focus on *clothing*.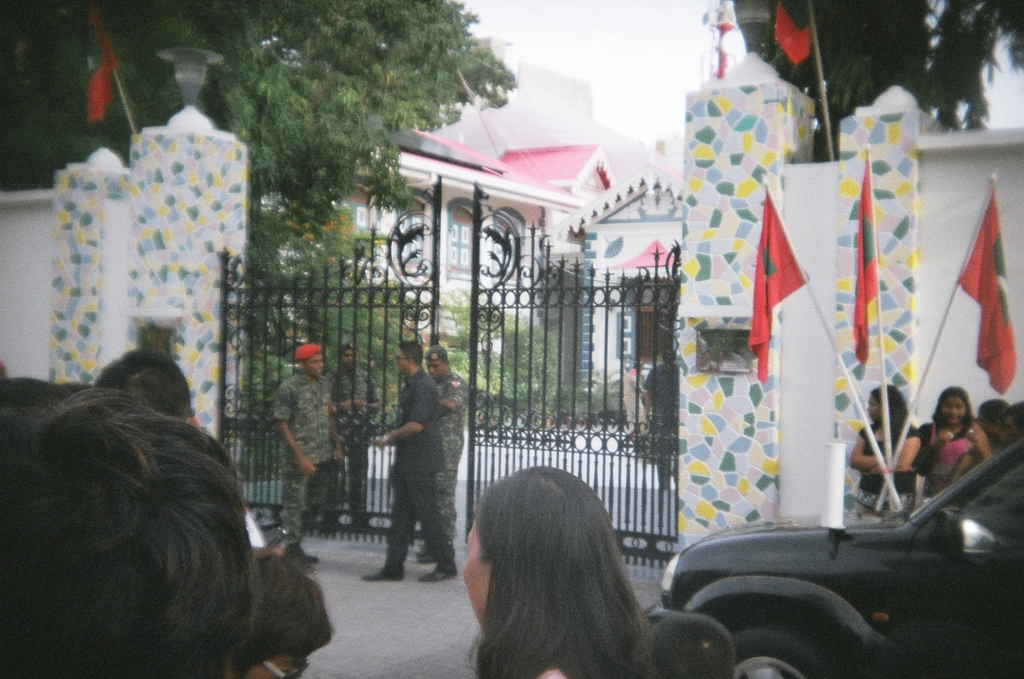
Focused at (917,420,973,483).
